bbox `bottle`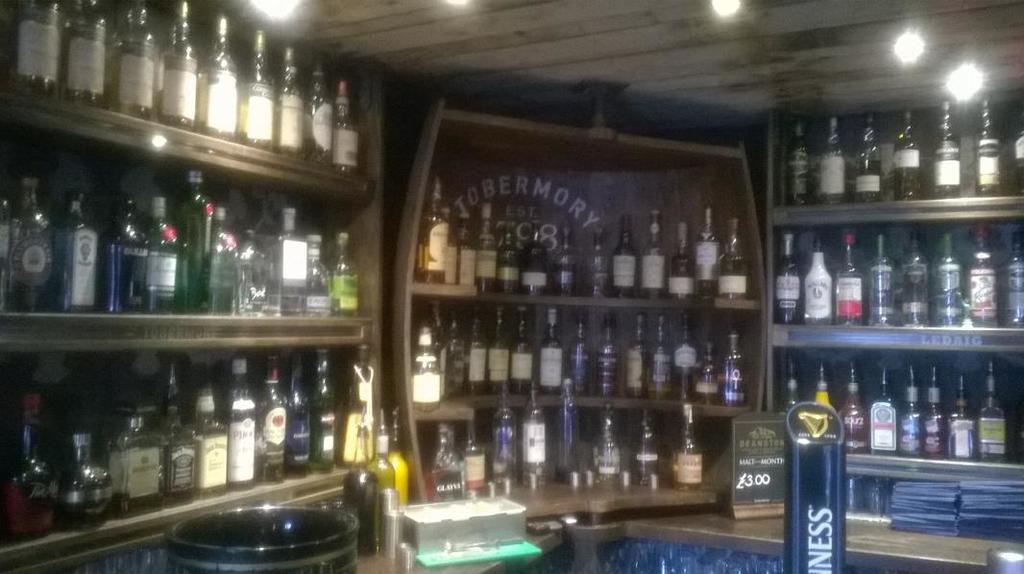
pyautogui.locateOnScreen(525, 224, 547, 300)
